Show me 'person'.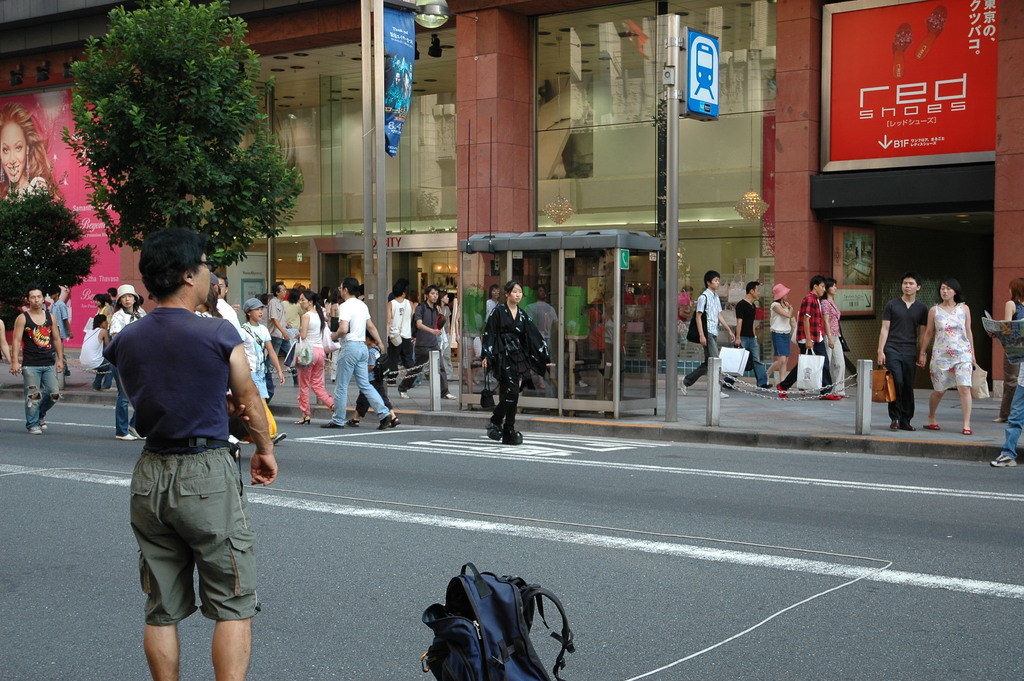
'person' is here: box(477, 282, 548, 448).
